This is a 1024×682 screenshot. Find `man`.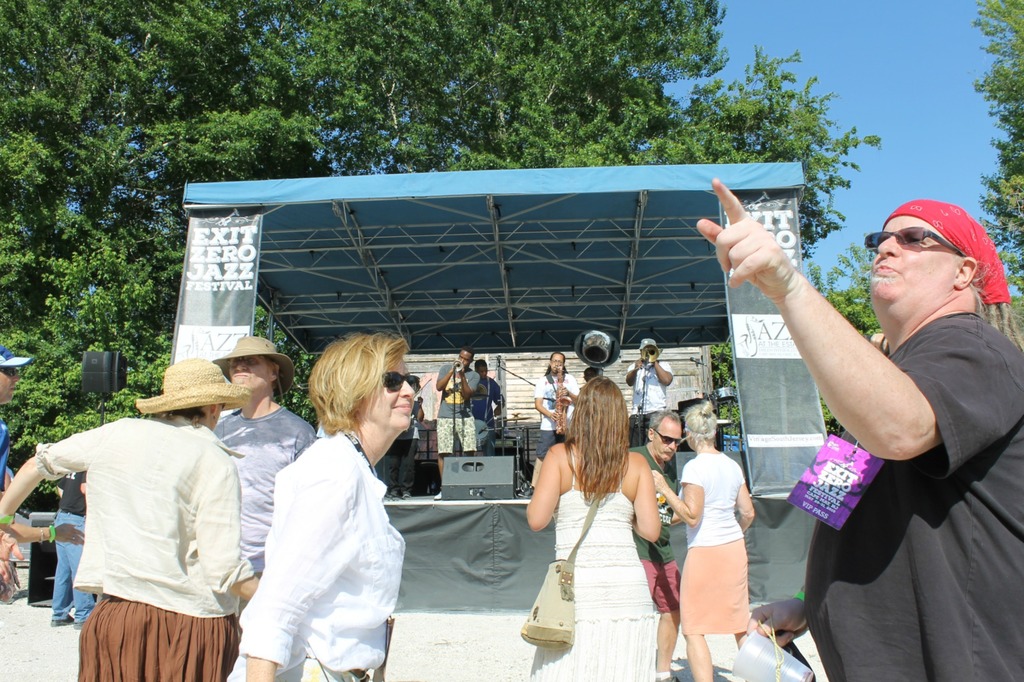
Bounding box: 383, 402, 425, 495.
